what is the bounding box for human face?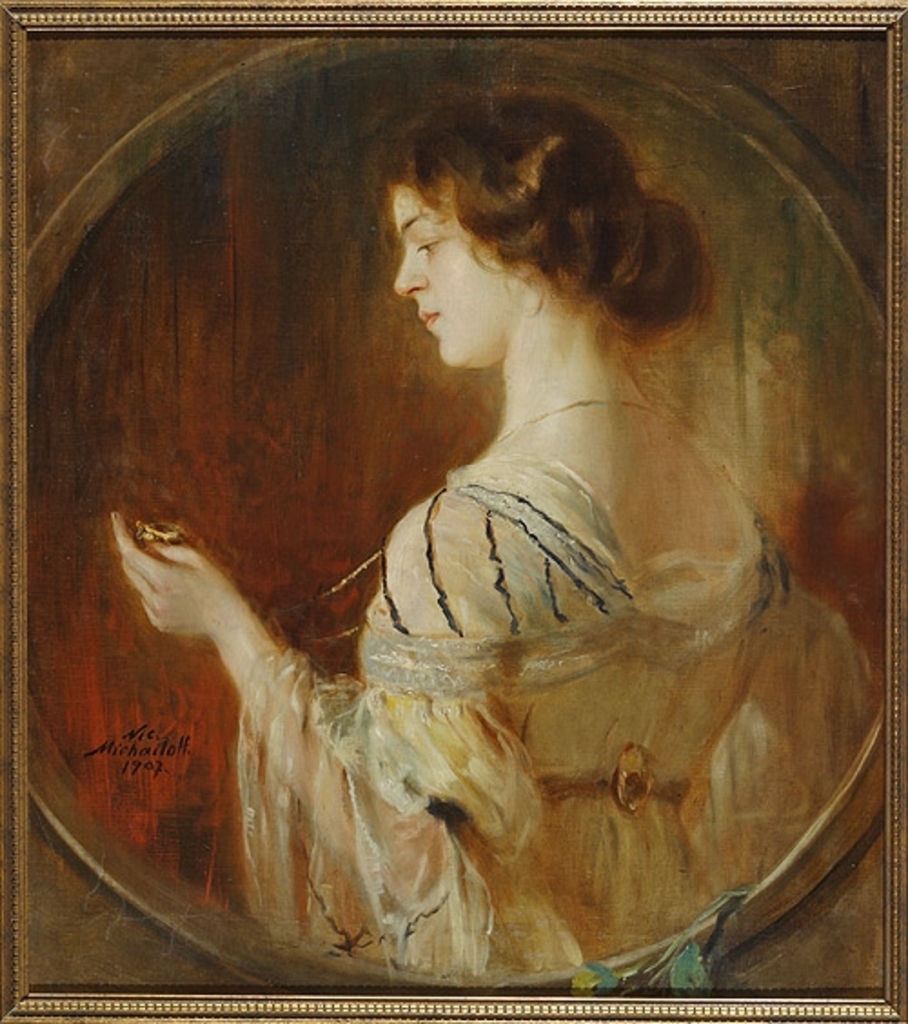
select_region(389, 185, 512, 363).
